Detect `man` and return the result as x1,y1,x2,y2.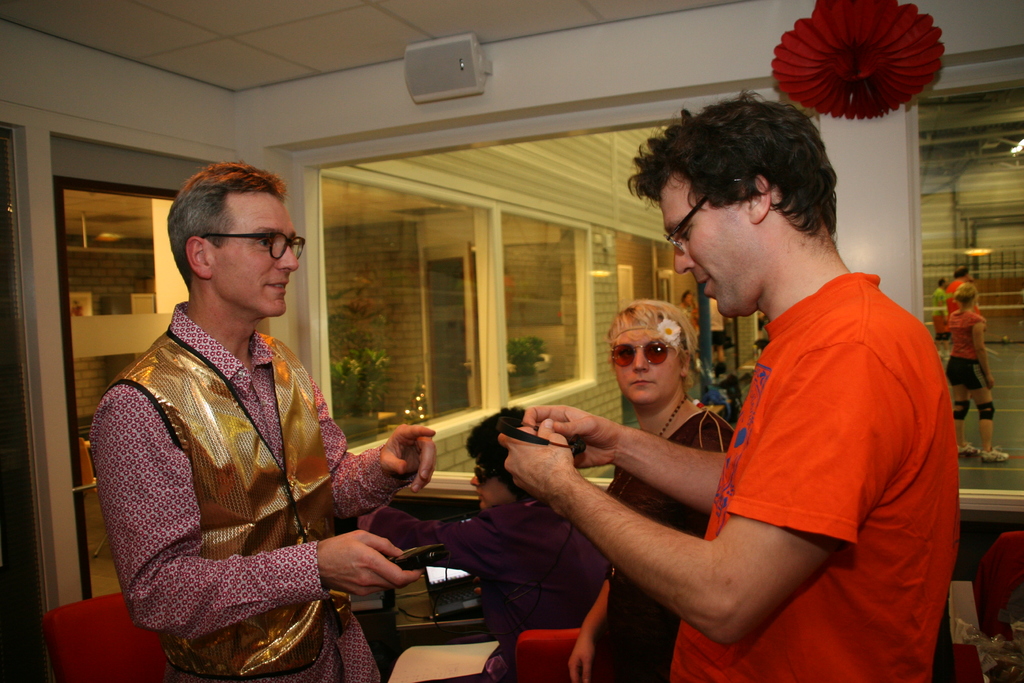
931,276,954,363.
